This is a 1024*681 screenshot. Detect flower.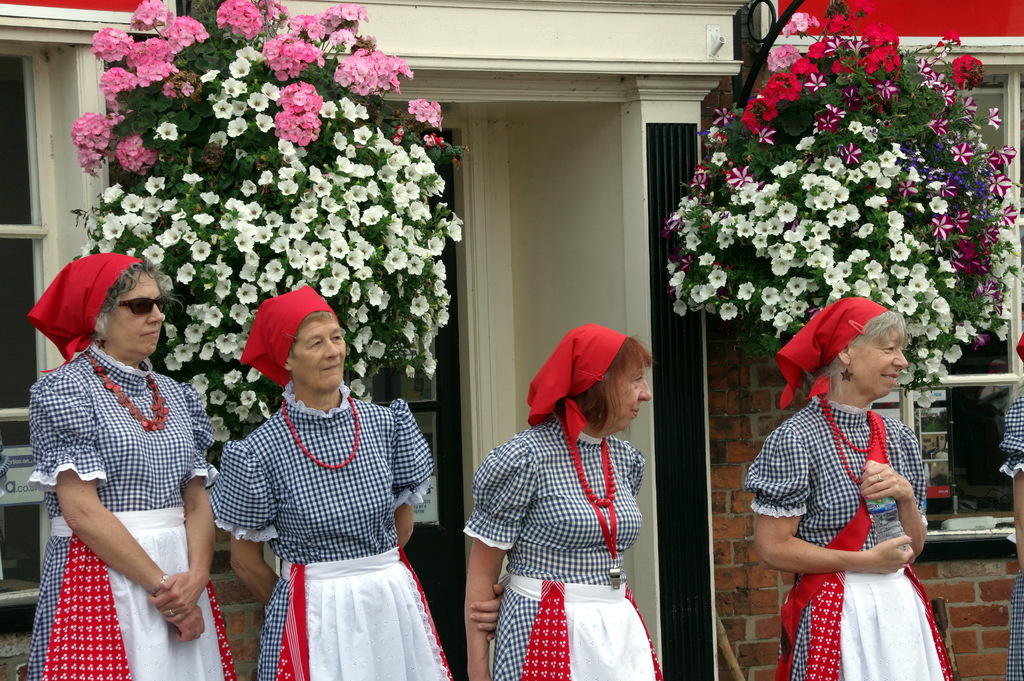
bbox=[253, 170, 276, 186].
